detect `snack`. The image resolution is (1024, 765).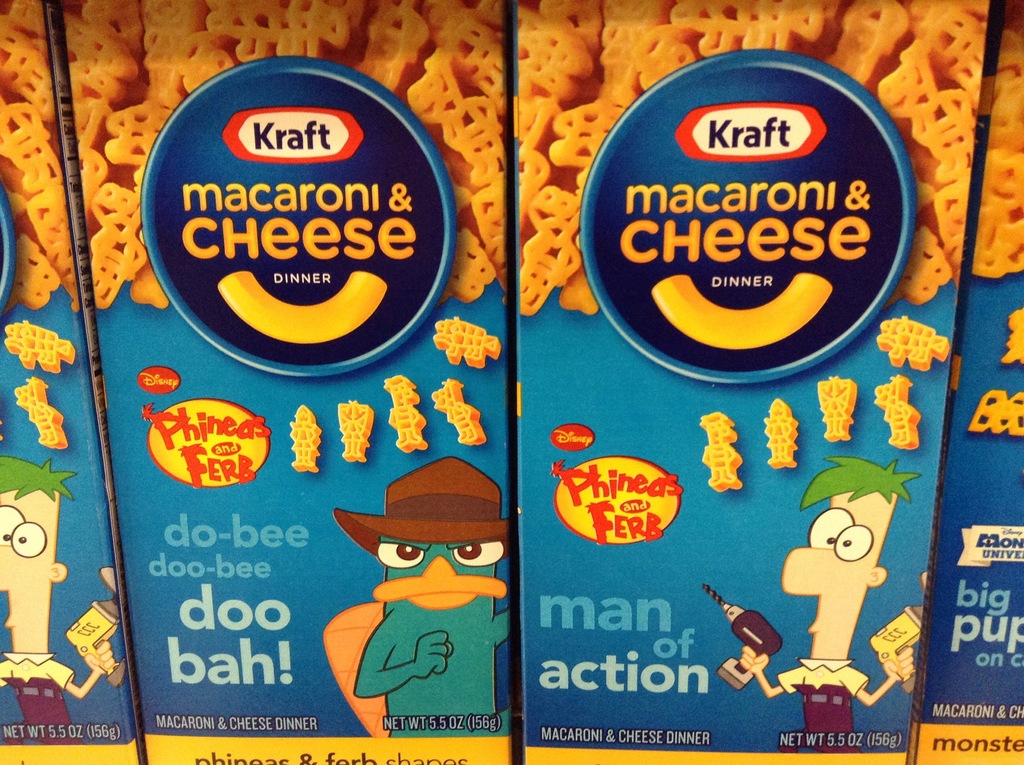
rect(435, 376, 487, 443).
